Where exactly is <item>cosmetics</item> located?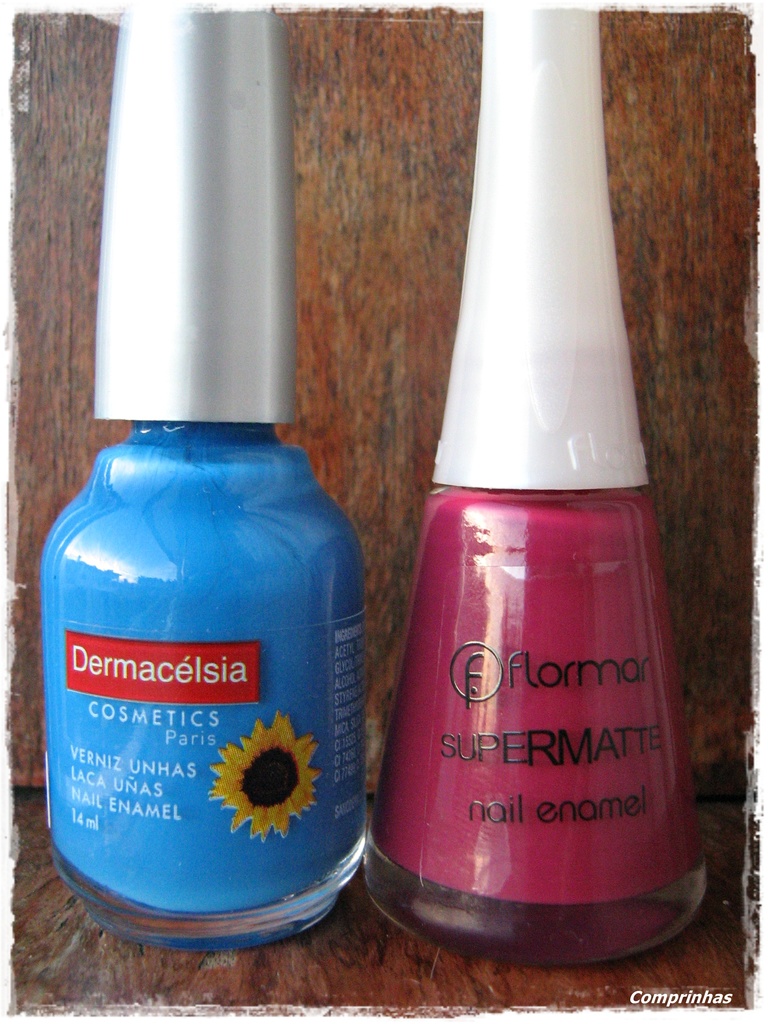
Its bounding box is box(38, 0, 376, 952).
